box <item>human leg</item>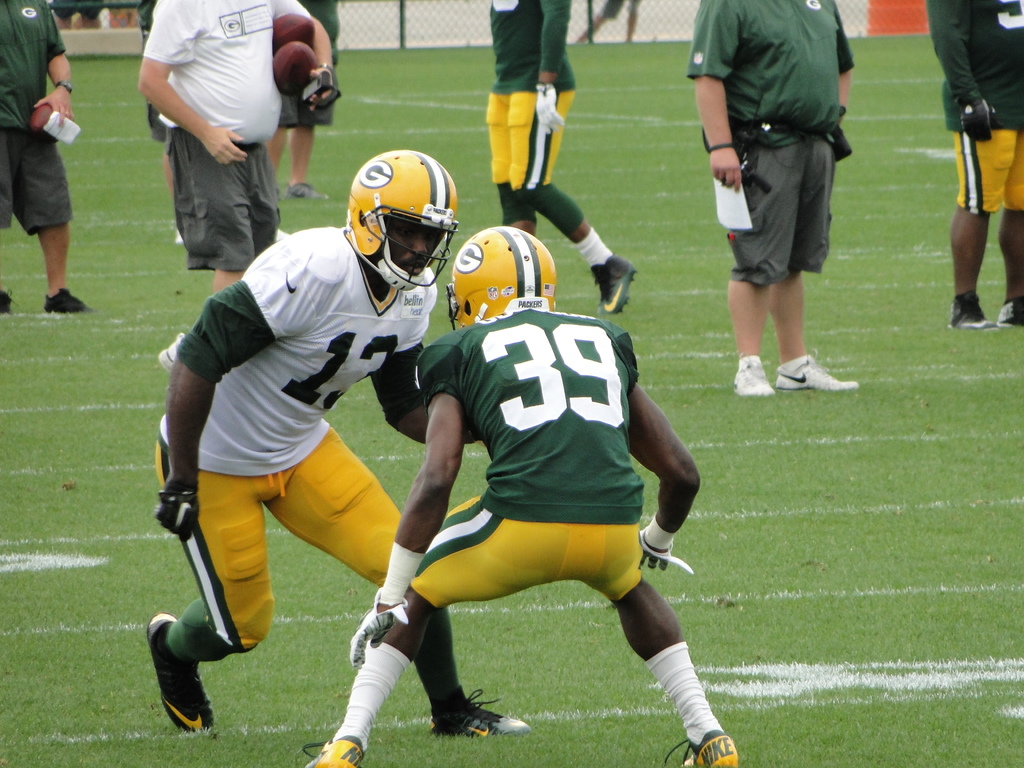
[267,430,525,729]
